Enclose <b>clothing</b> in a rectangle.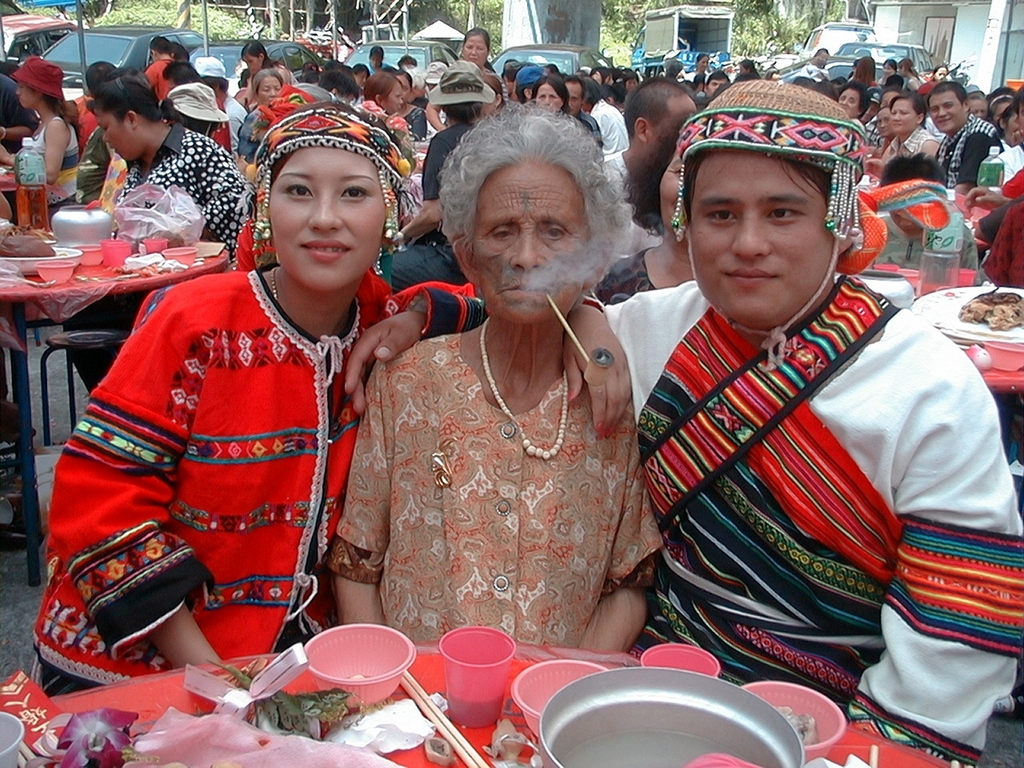
(left=854, top=103, right=900, bottom=172).
